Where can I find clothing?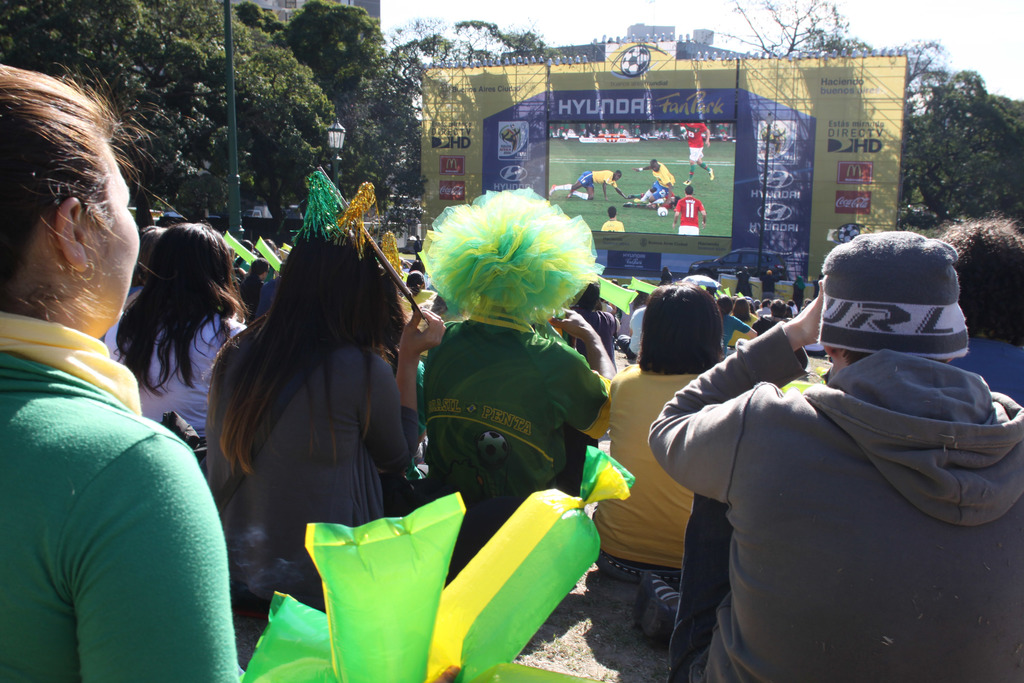
You can find it at locate(644, 317, 1023, 682).
